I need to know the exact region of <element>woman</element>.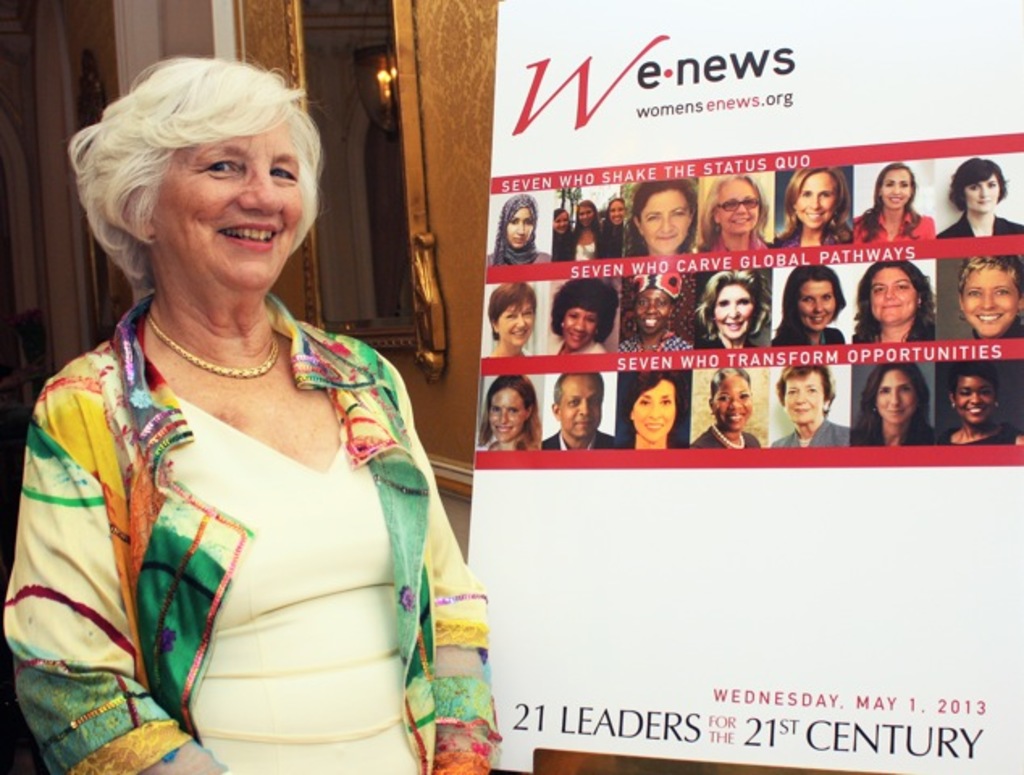
Region: pyautogui.locateOnScreen(615, 373, 691, 452).
